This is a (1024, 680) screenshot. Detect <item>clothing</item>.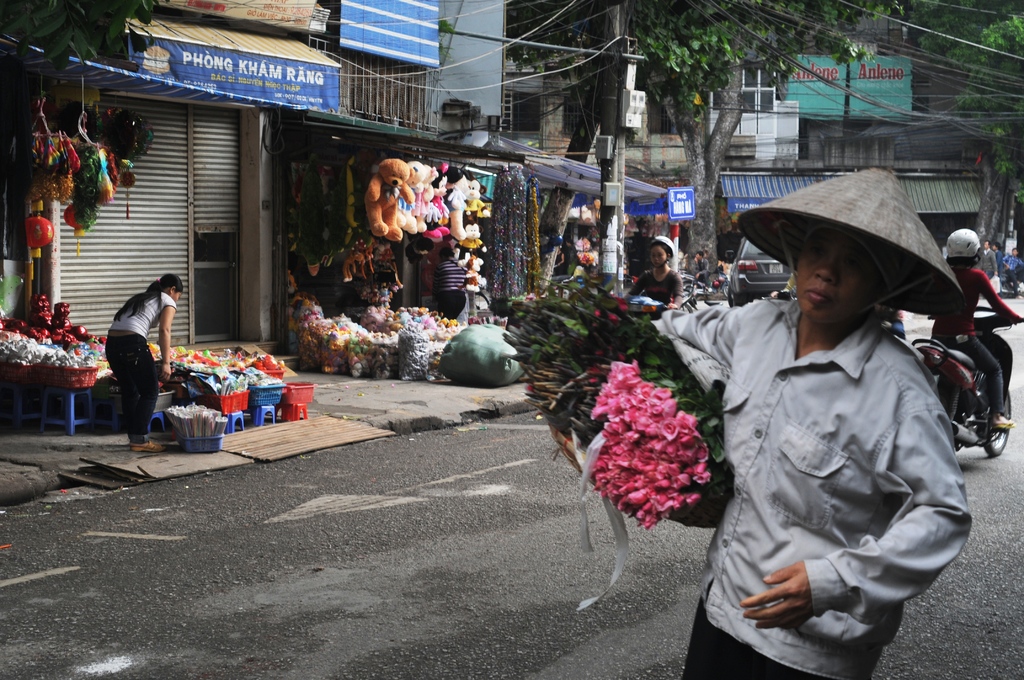
bbox=(626, 268, 684, 320).
